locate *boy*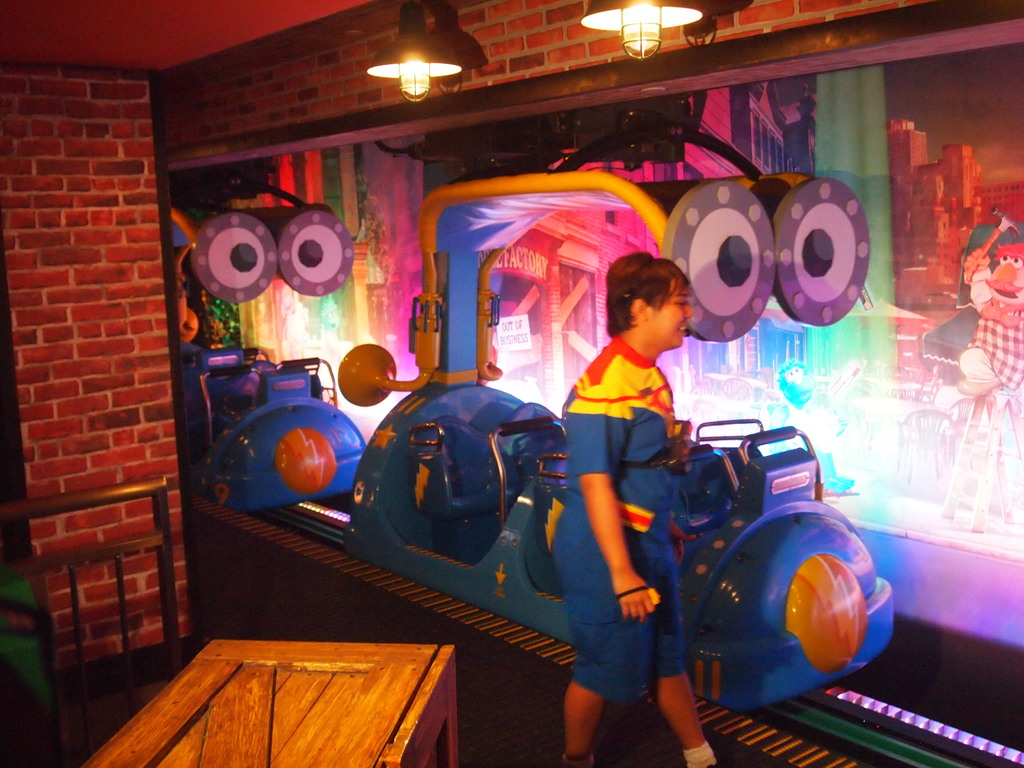
<region>551, 251, 726, 767</region>
